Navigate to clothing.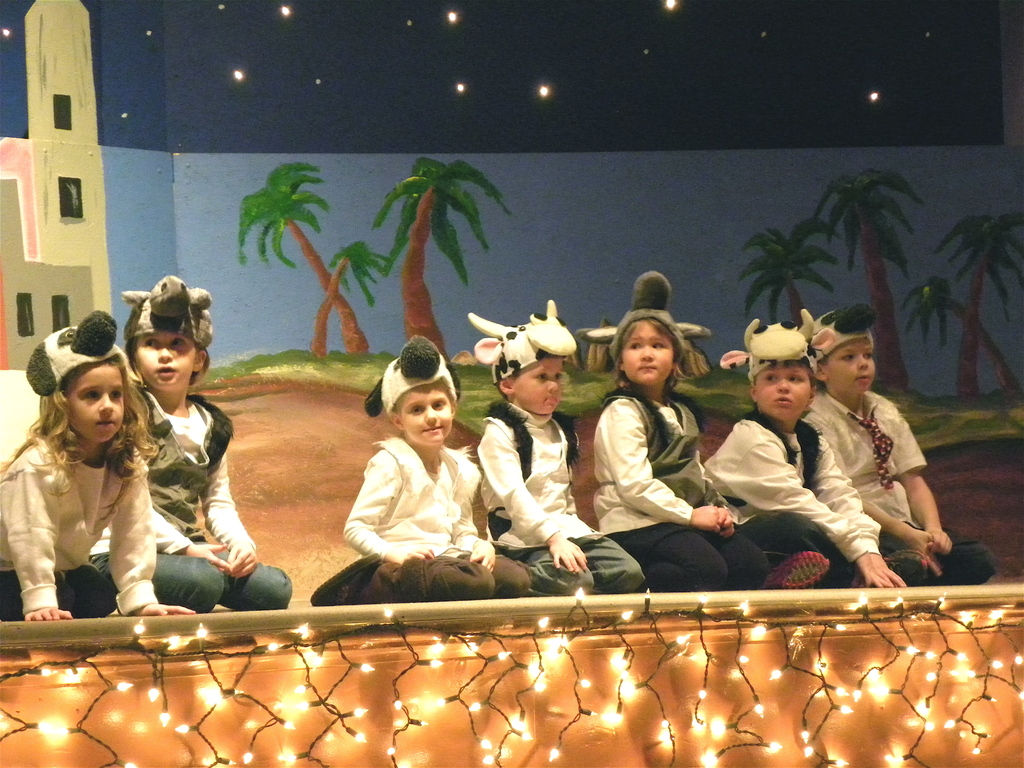
Navigation target: BBox(0, 417, 168, 628).
